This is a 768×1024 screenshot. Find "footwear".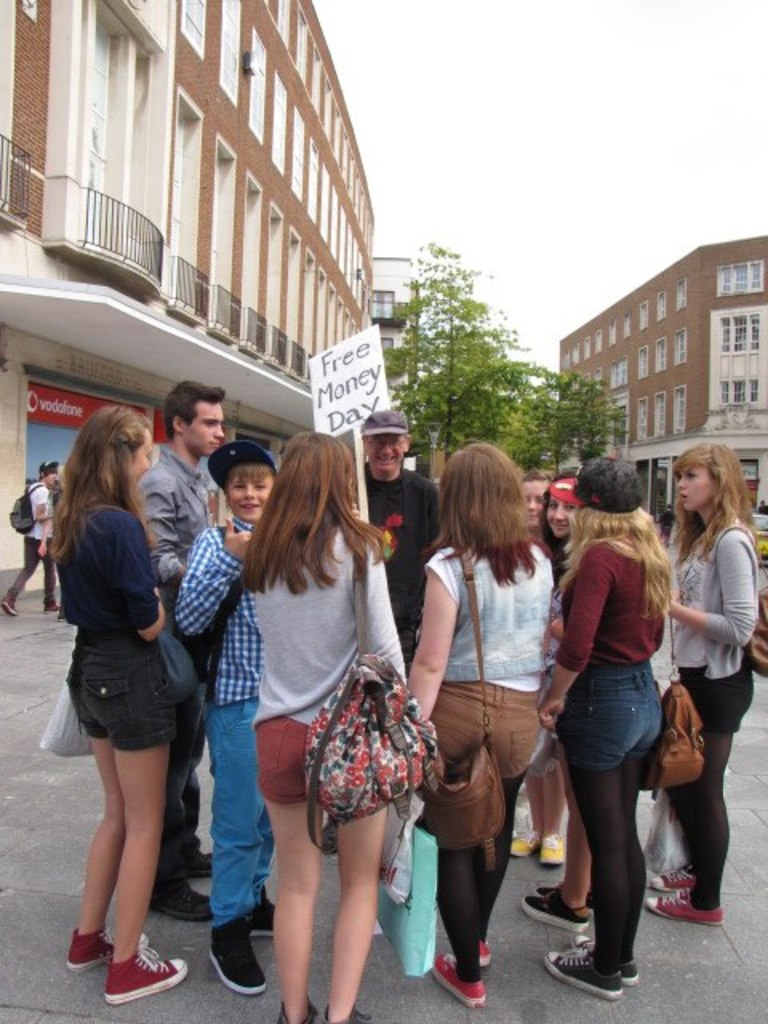
Bounding box: rect(237, 888, 290, 938).
